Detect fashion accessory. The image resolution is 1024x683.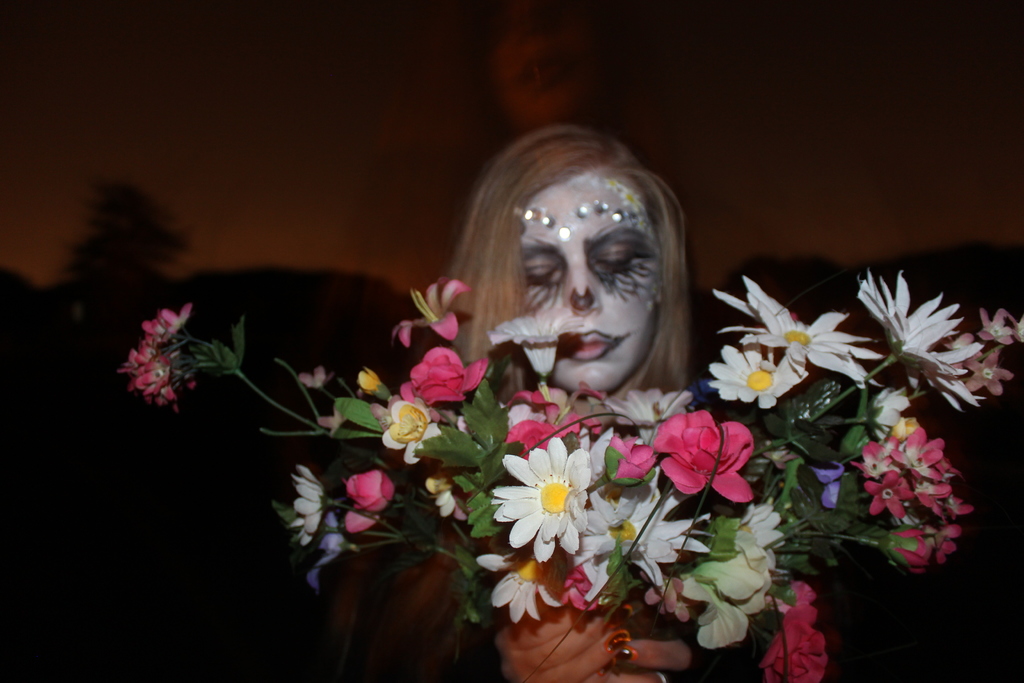
<bbox>605, 634, 630, 652</bbox>.
